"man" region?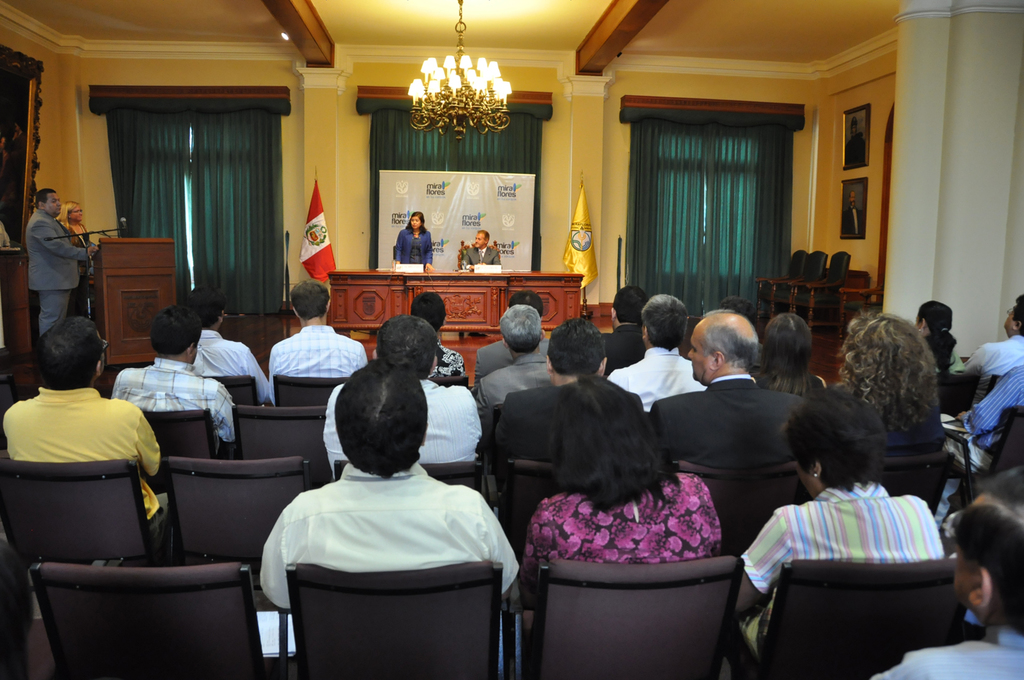
(x1=258, y1=356, x2=520, y2=609)
